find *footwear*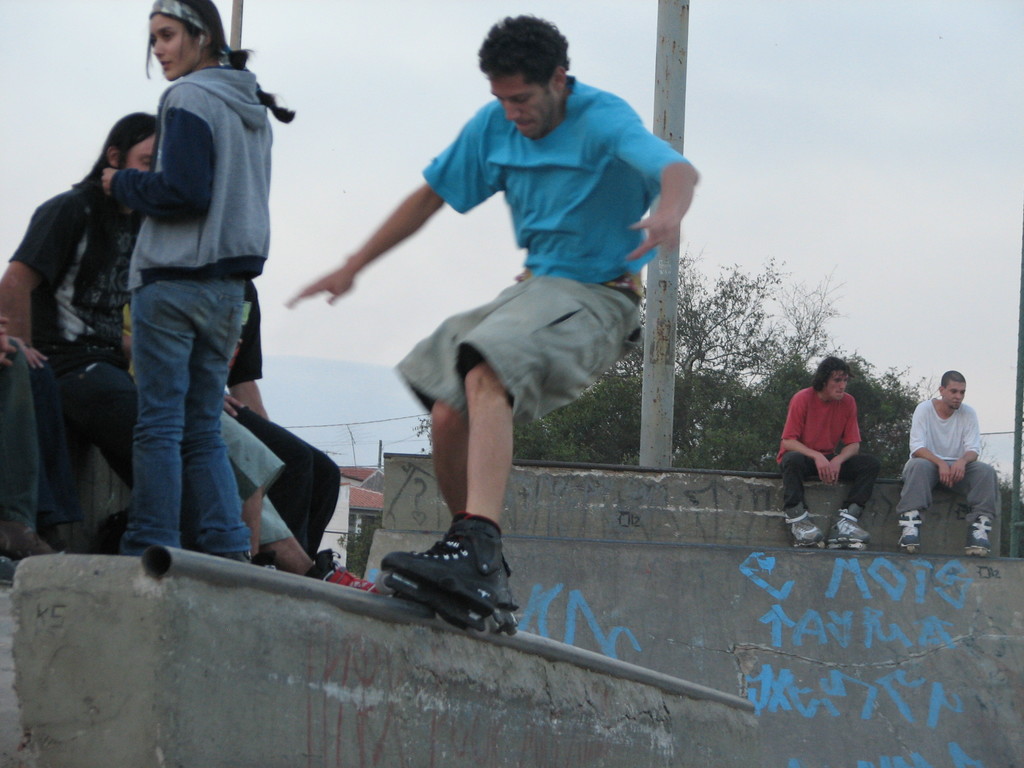
locate(386, 560, 504, 630)
